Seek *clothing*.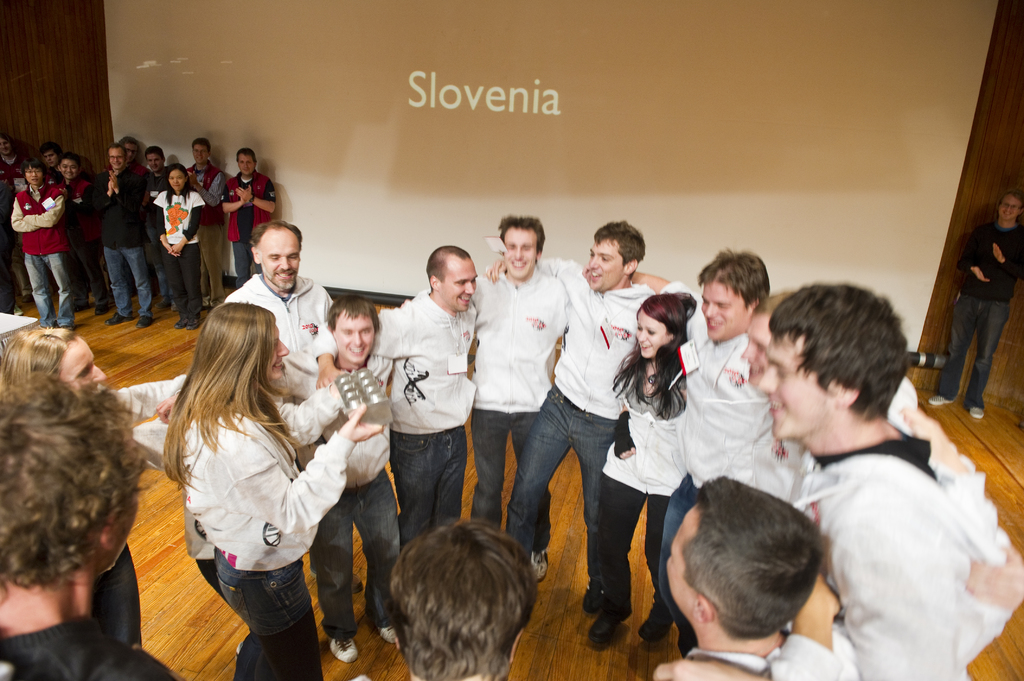
box=[595, 473, 675, 612].
